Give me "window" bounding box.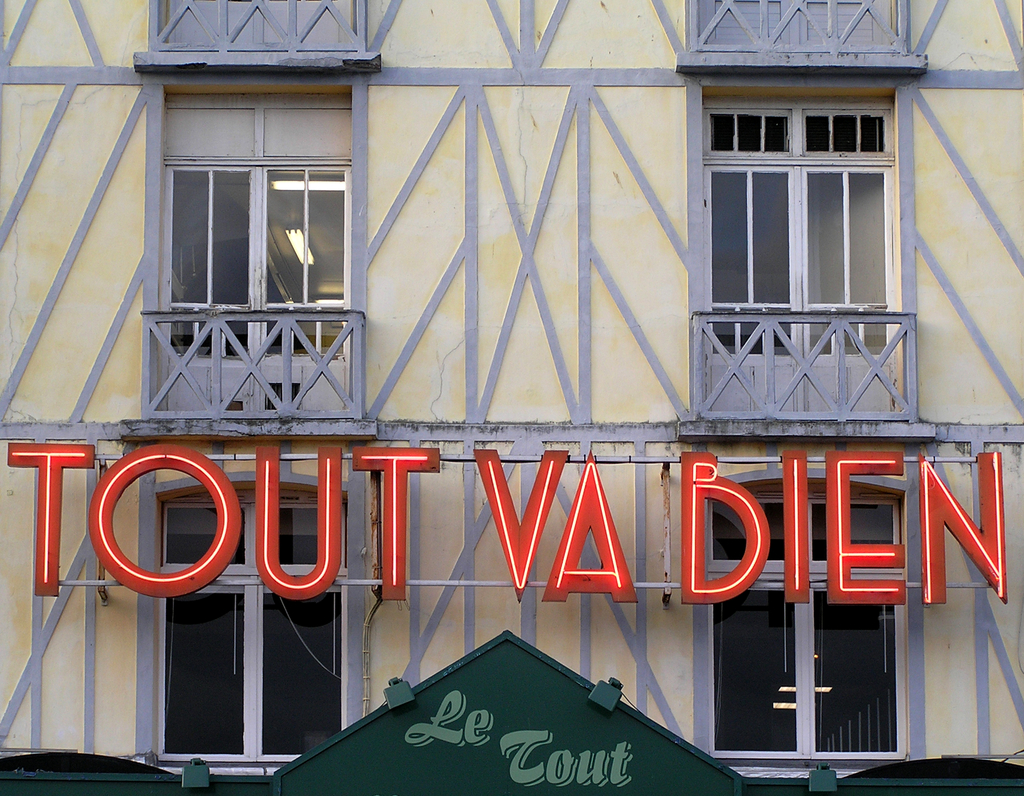
(x1=689, y1=77, x2=937, y2=425).
